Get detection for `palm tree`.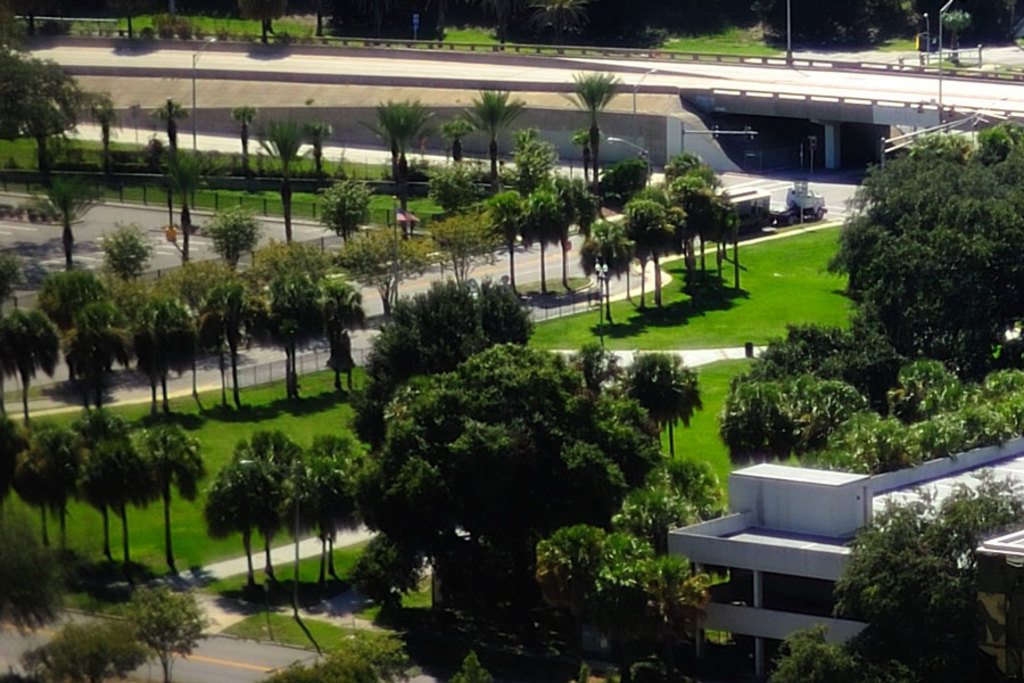
Detection: rect(567, 187, 604, 260).
